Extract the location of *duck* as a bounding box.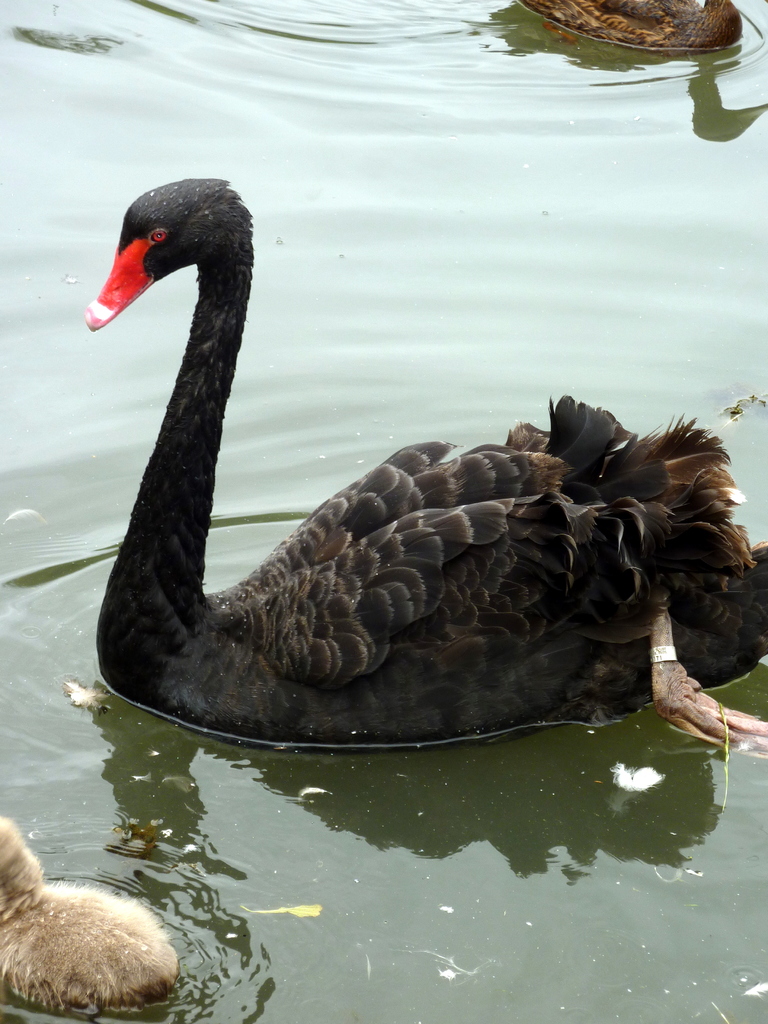
select_region(0, 808, 181, 1011).
